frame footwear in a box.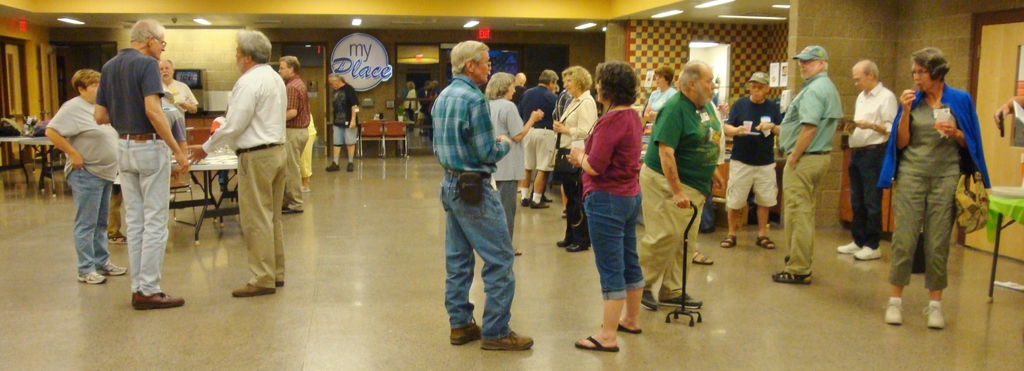
<box>108,234,127,248</box>.
